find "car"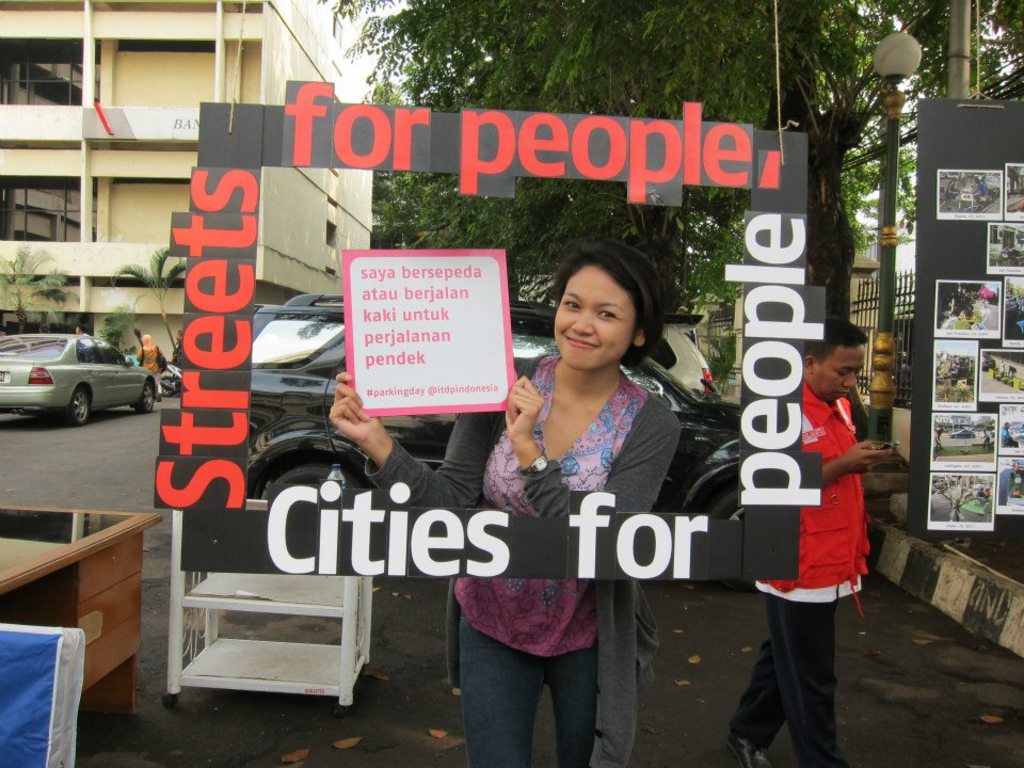
Rect(245, 298, 758, 527)
